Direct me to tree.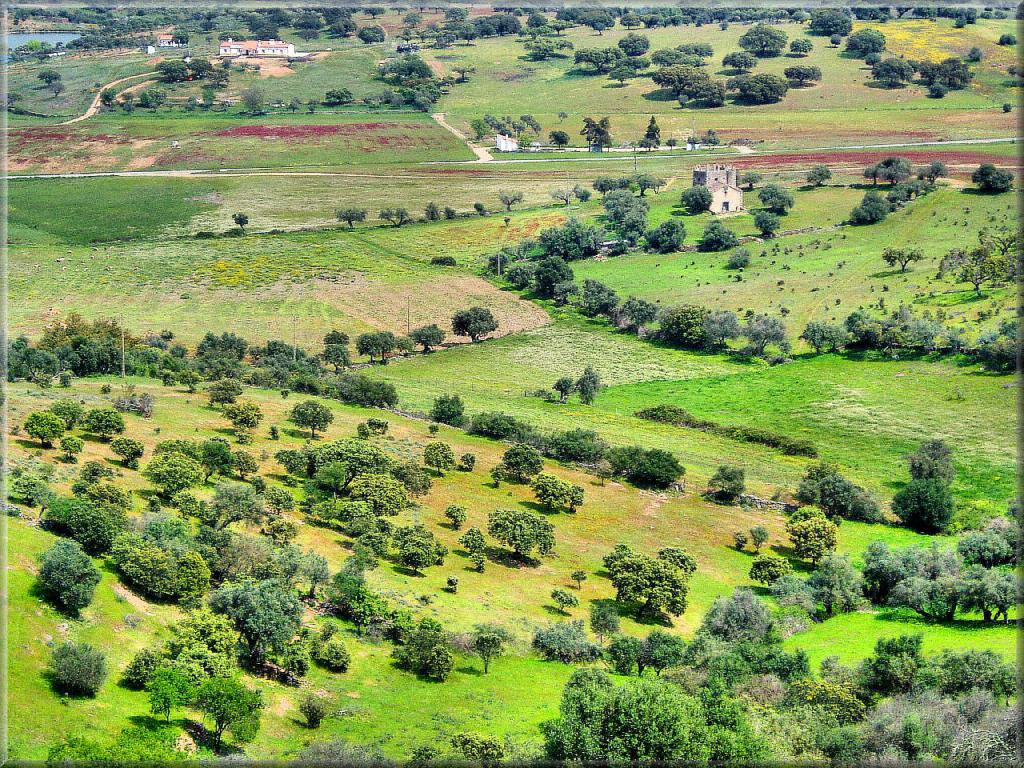
Direction: bbox=[1001, 99, 1017, 115].
